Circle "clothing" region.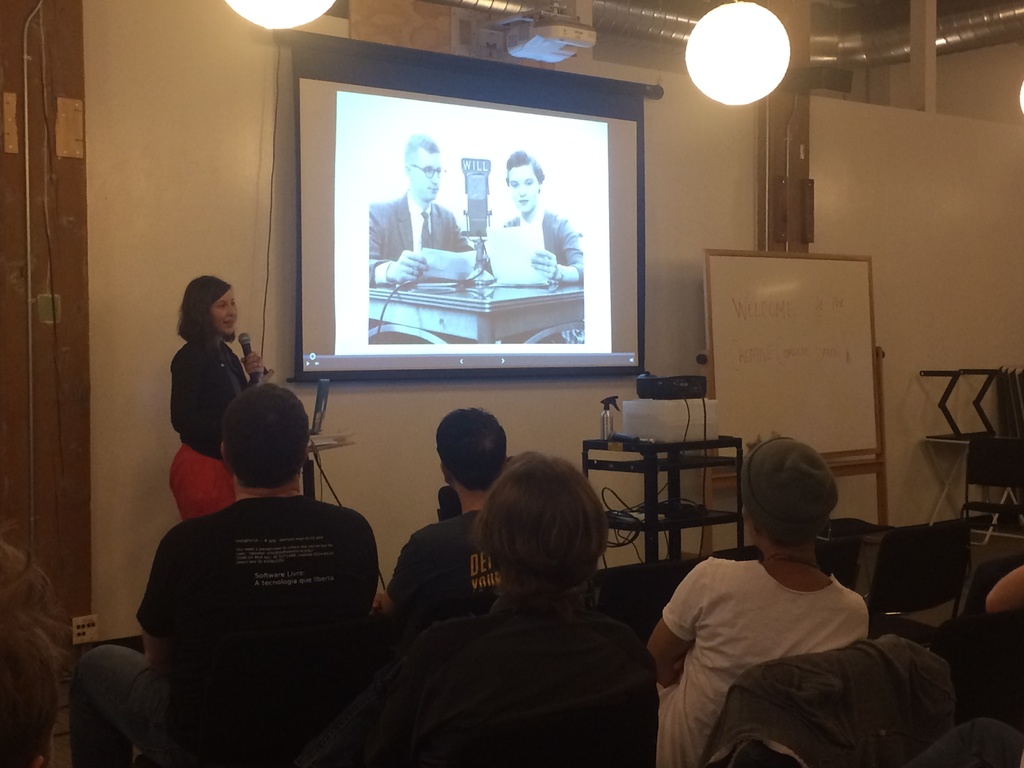
Region: [364,188,480,292].
